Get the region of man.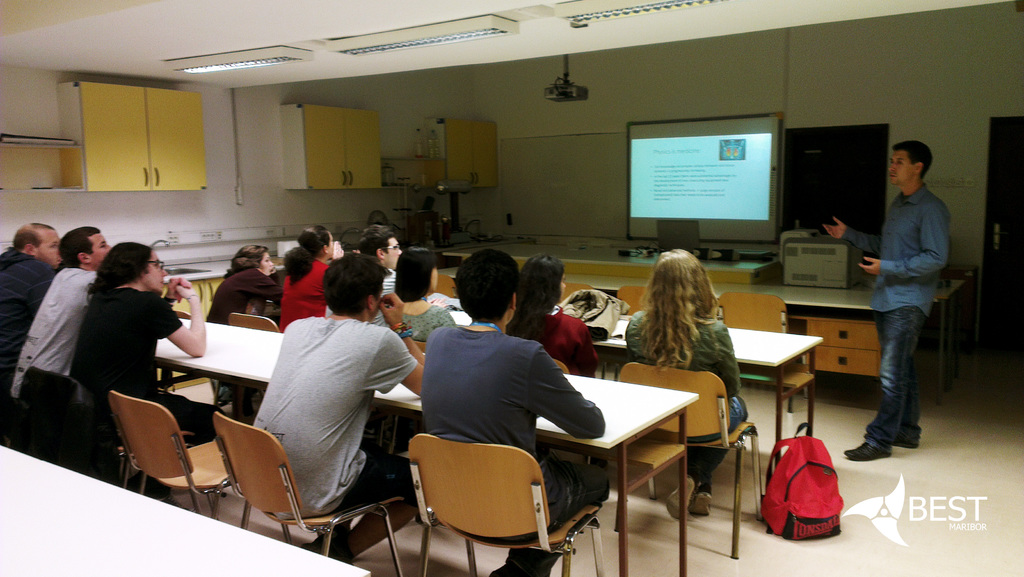
354,222,406,305.
